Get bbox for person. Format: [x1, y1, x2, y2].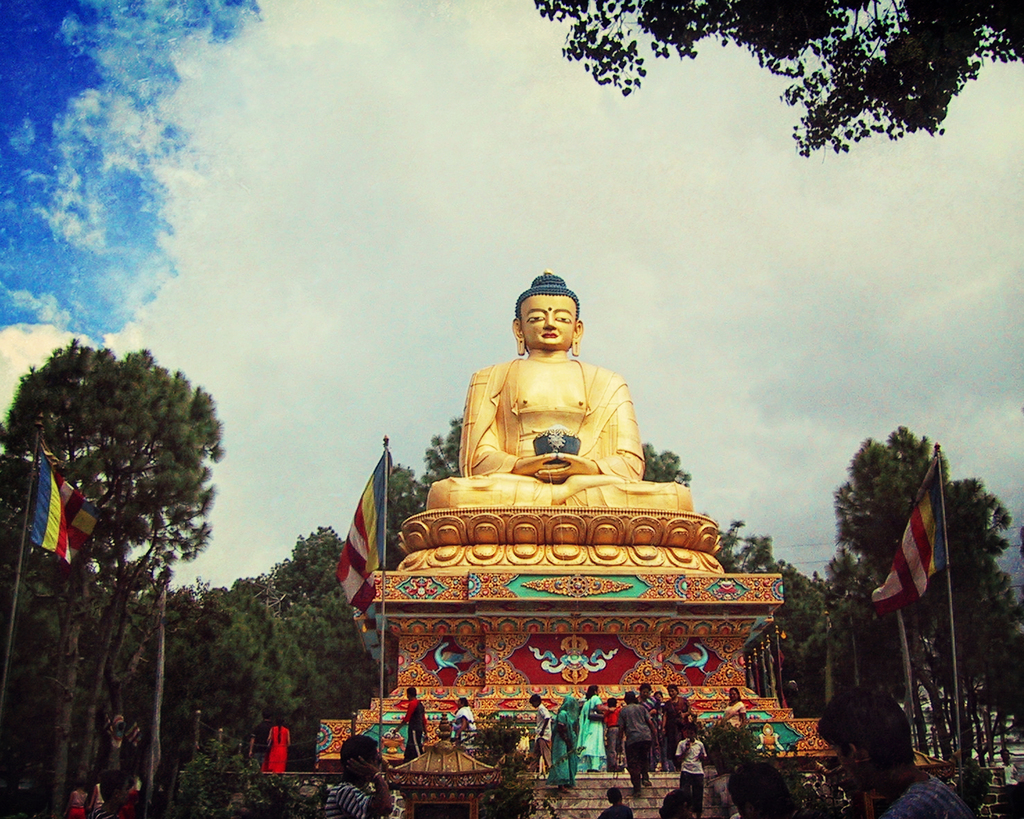
[999, 749, 1019, 773].
